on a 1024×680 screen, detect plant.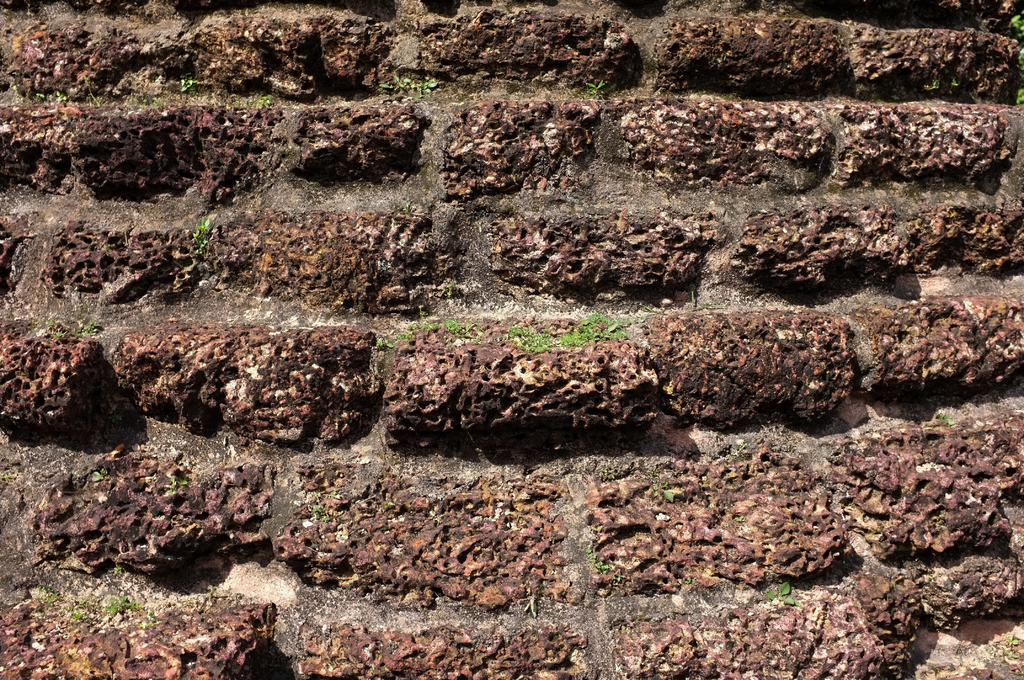
(33,90,45,99).
